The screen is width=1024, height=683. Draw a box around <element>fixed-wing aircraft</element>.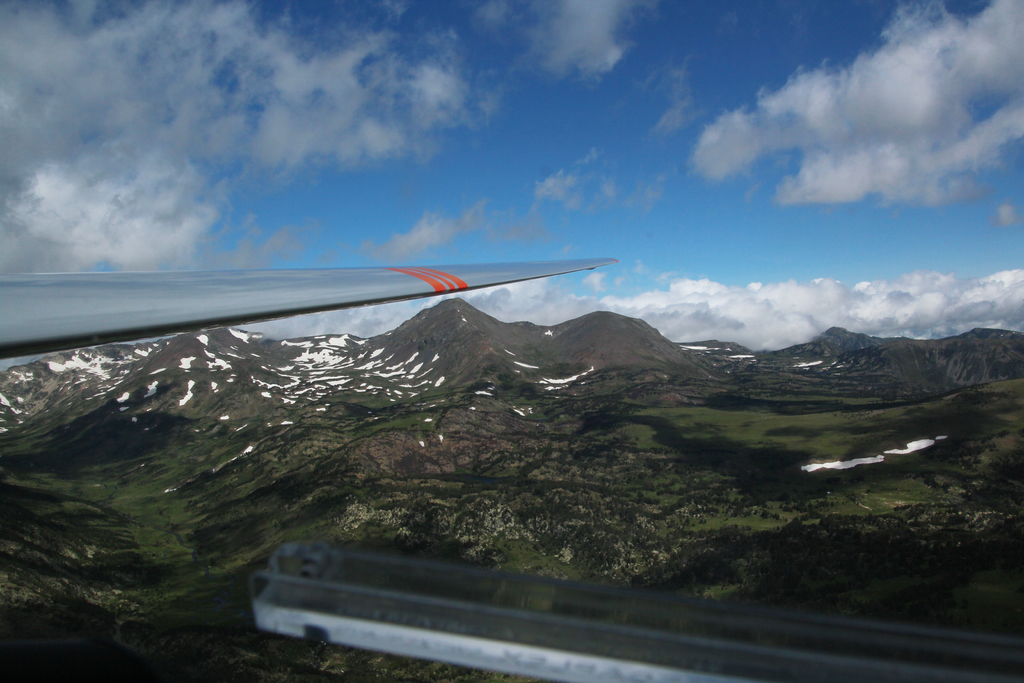
0:256:618:363.
